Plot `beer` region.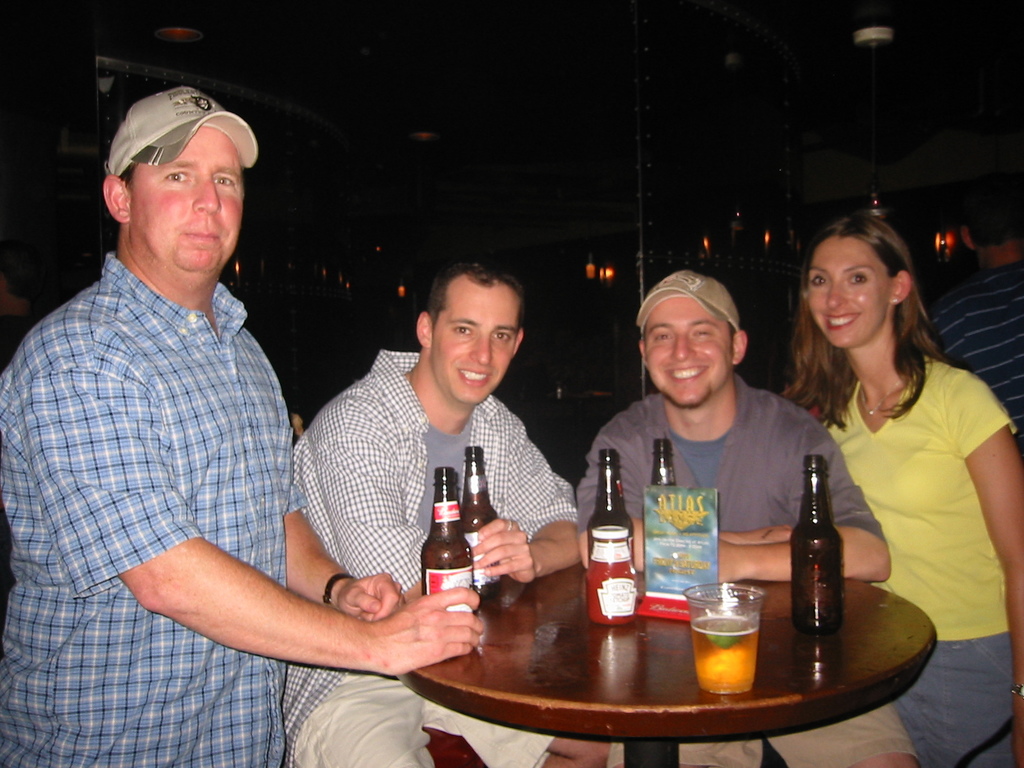
Plotted at (784, 457, 844, 641).
